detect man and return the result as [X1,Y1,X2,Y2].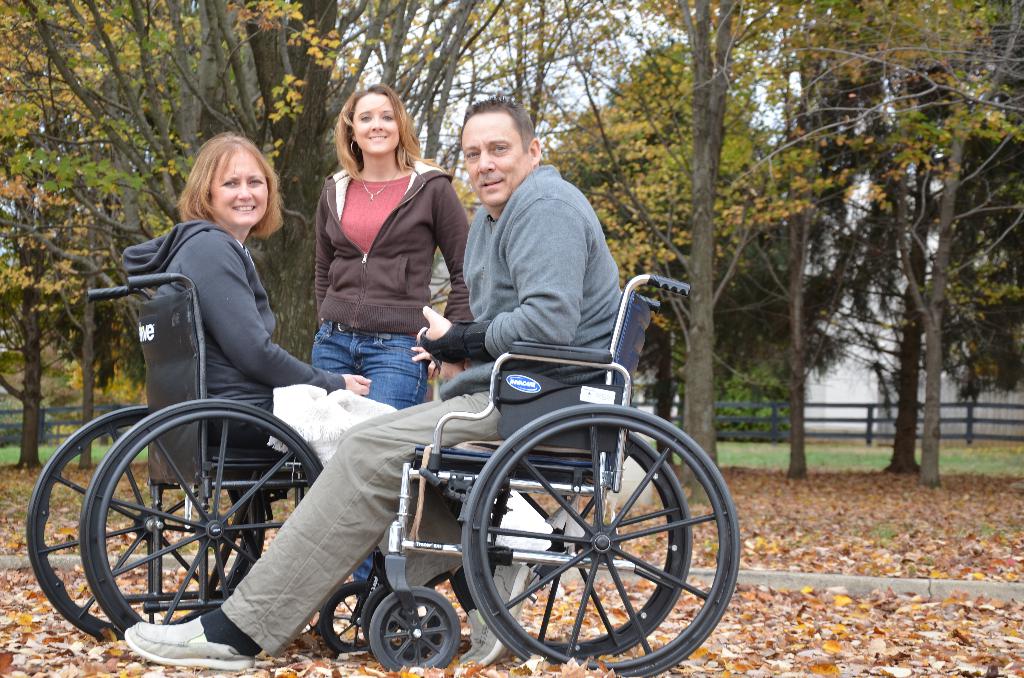
[116,97,624,674].
